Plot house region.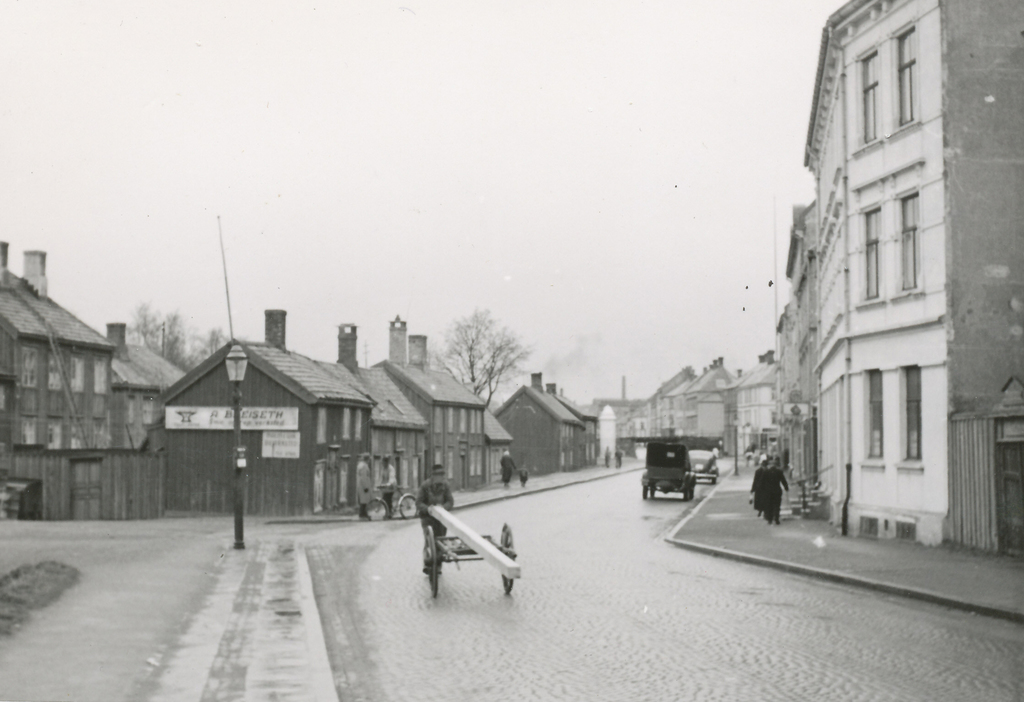
Plotted at bbox=[376, 312, 489, 494].
